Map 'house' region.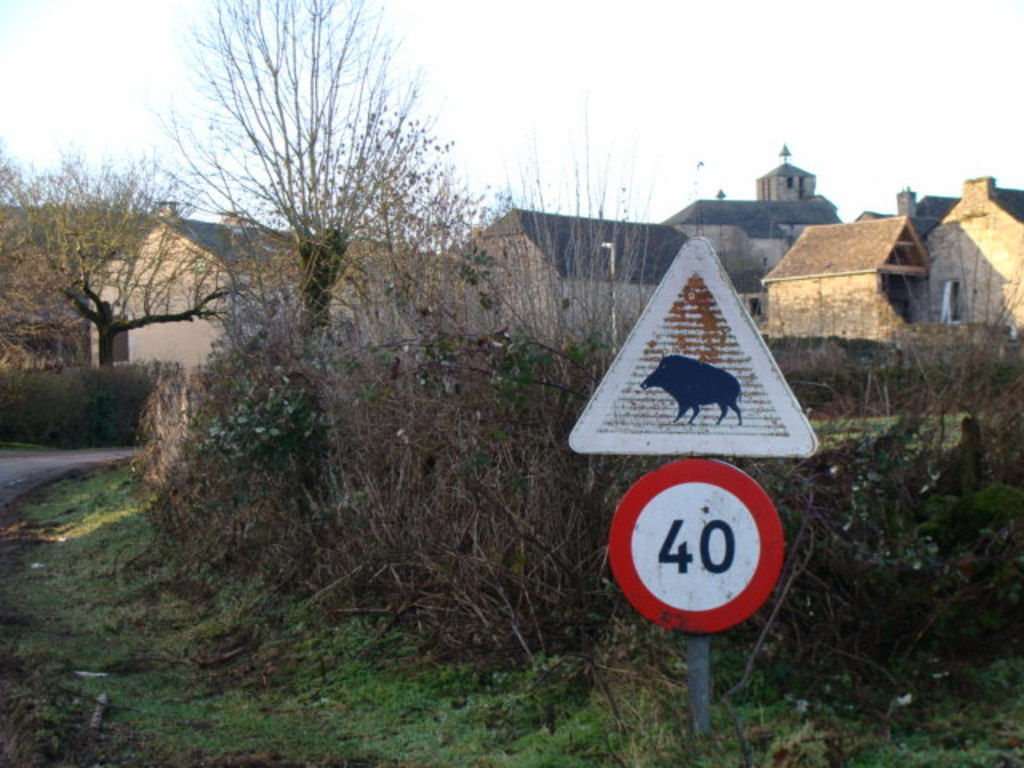
Mapped to 934, 176, 1022, 334.
